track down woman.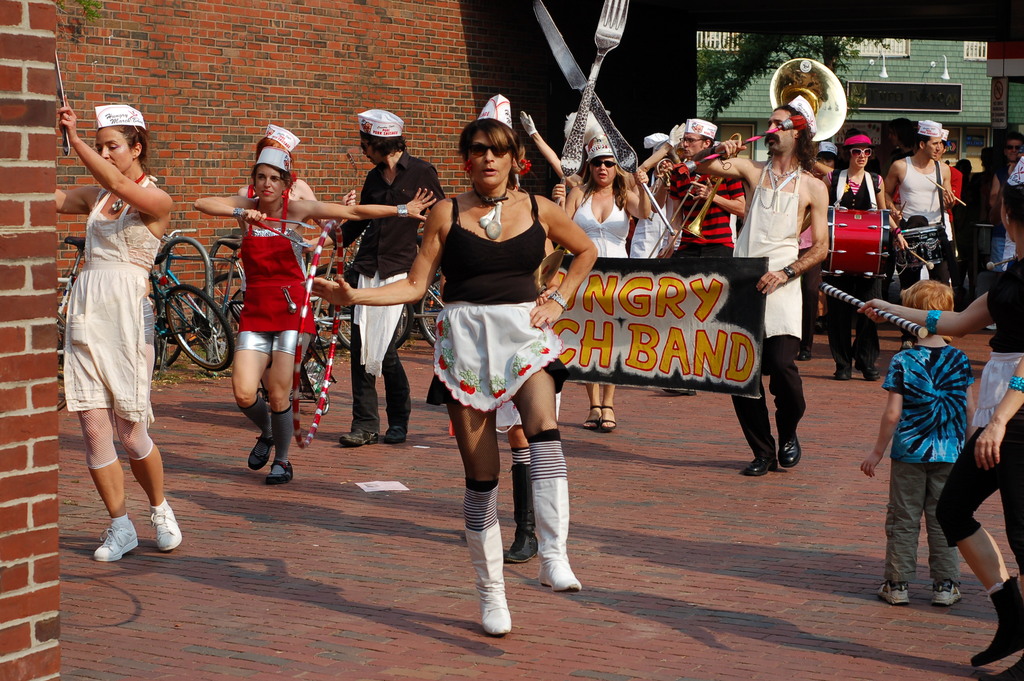
Tracked to <box>47,85,173,563</box>.
